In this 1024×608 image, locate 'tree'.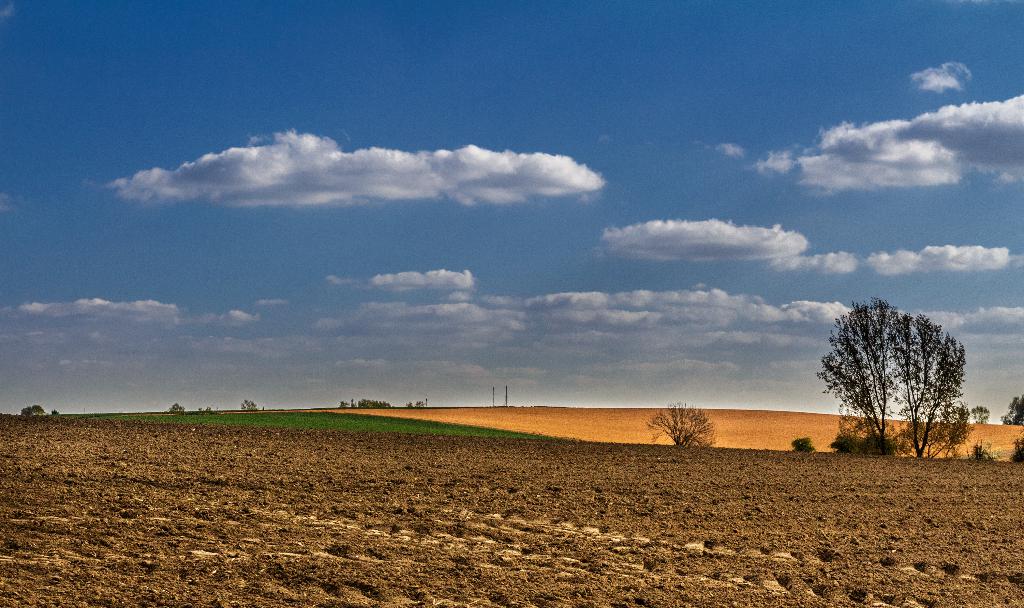
Bounding box: region(635, 397, 719, 451).
